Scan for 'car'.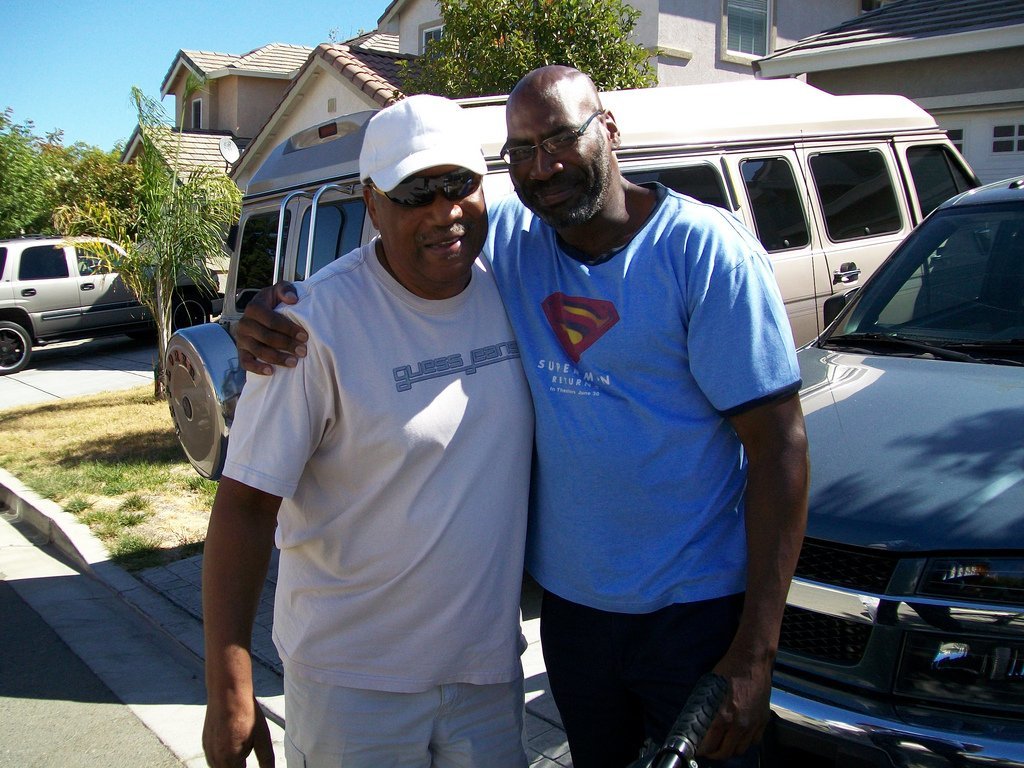
Scan result: 770,172,1023,767.
